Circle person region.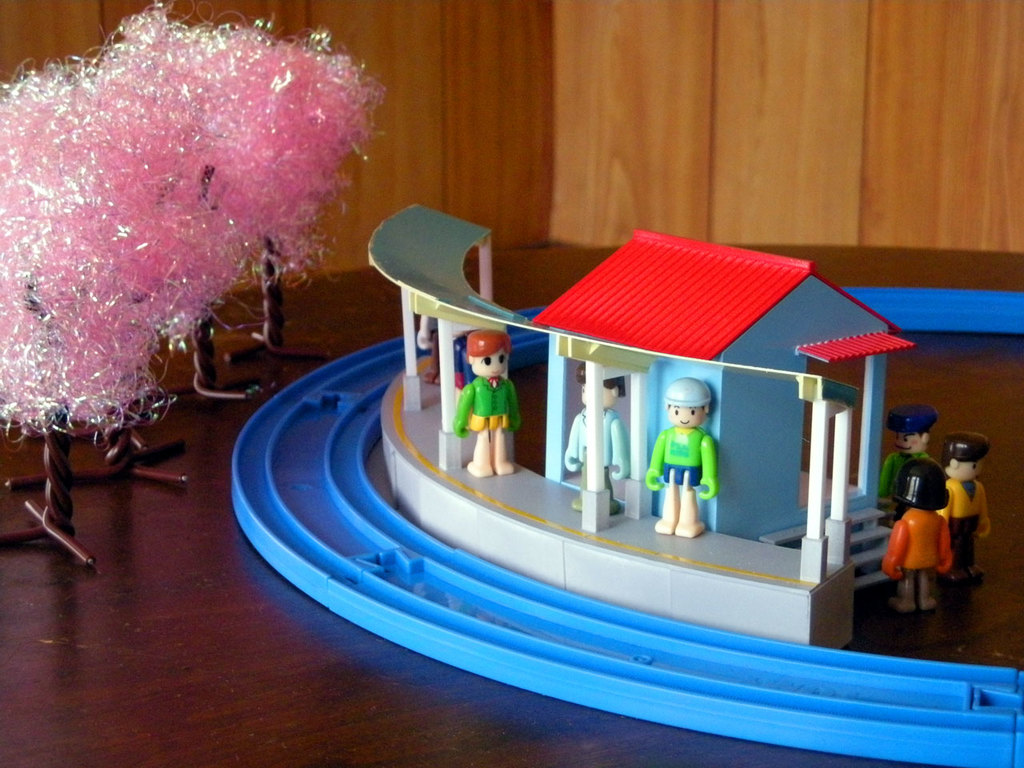
Region: 451 332 526 484.
